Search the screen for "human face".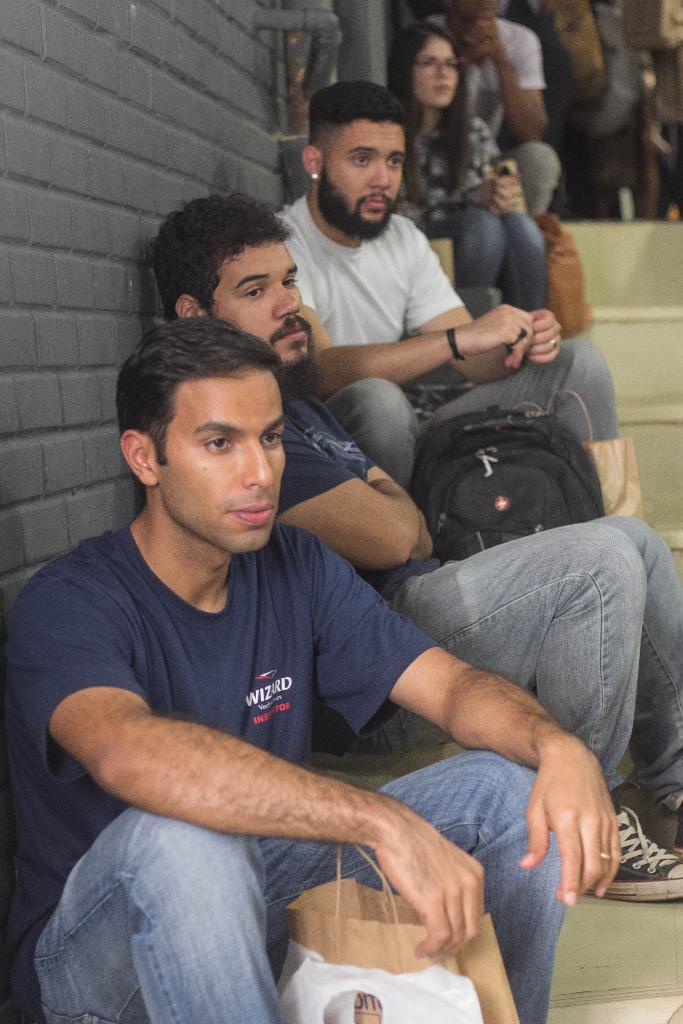
Found at {"x1": 415, "y1": 35, "x2": 456, "y2": 106}.
